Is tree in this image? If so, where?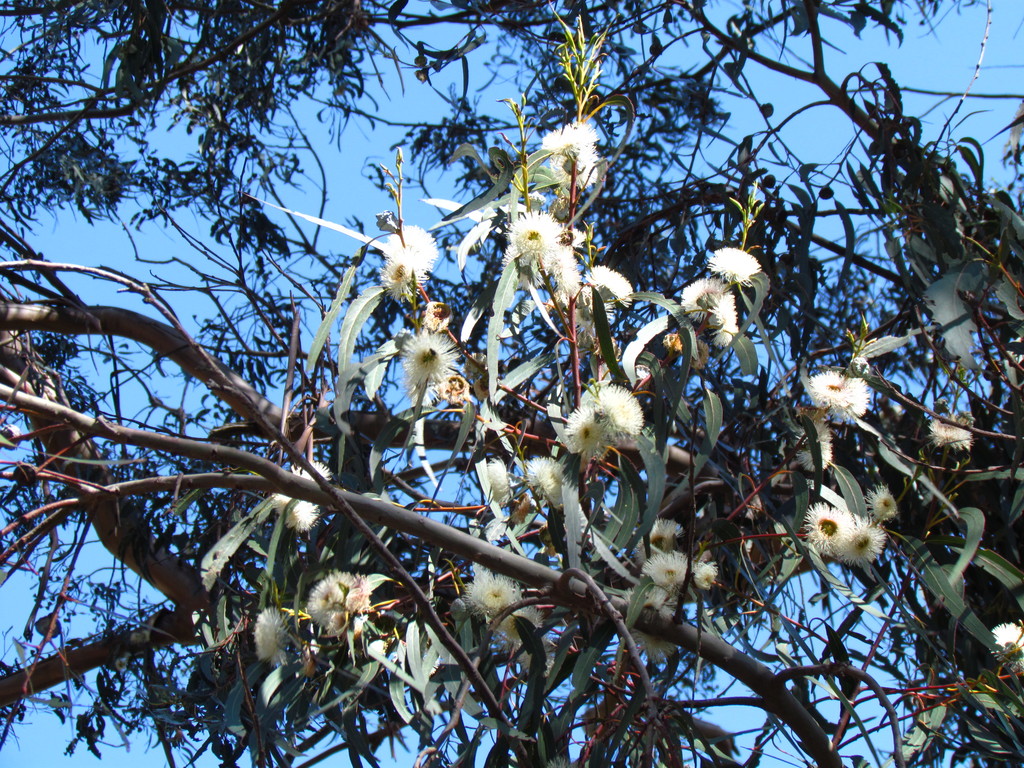
Yes, at box(25, 10, 1023, 751).
